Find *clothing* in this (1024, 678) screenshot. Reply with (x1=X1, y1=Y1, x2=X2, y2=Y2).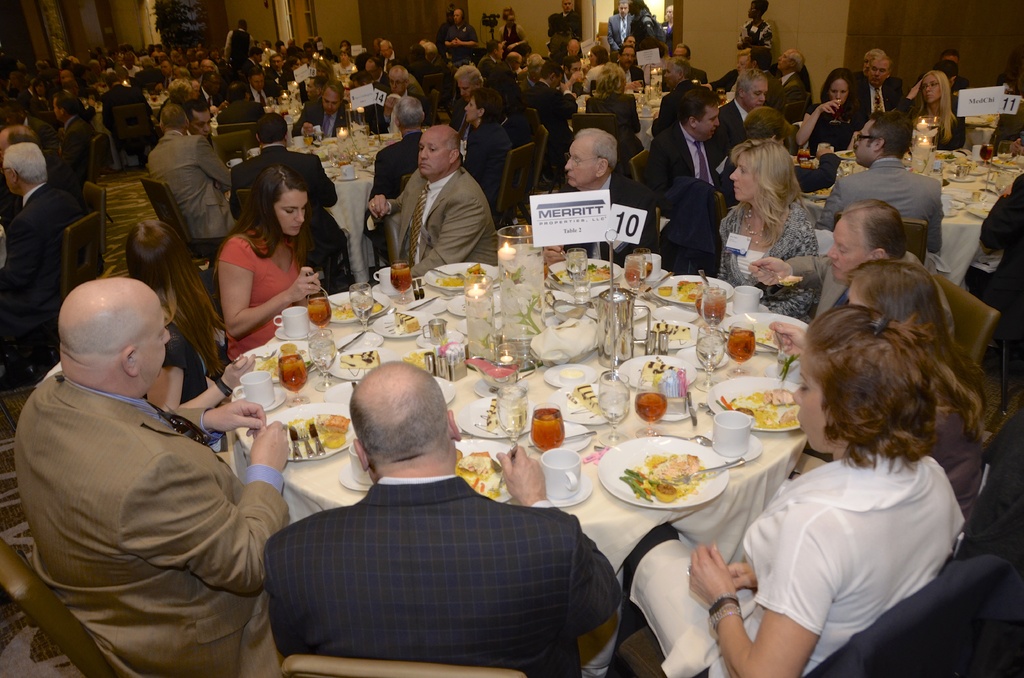
(x1=619, y1=452, x2=964, y2=677).
